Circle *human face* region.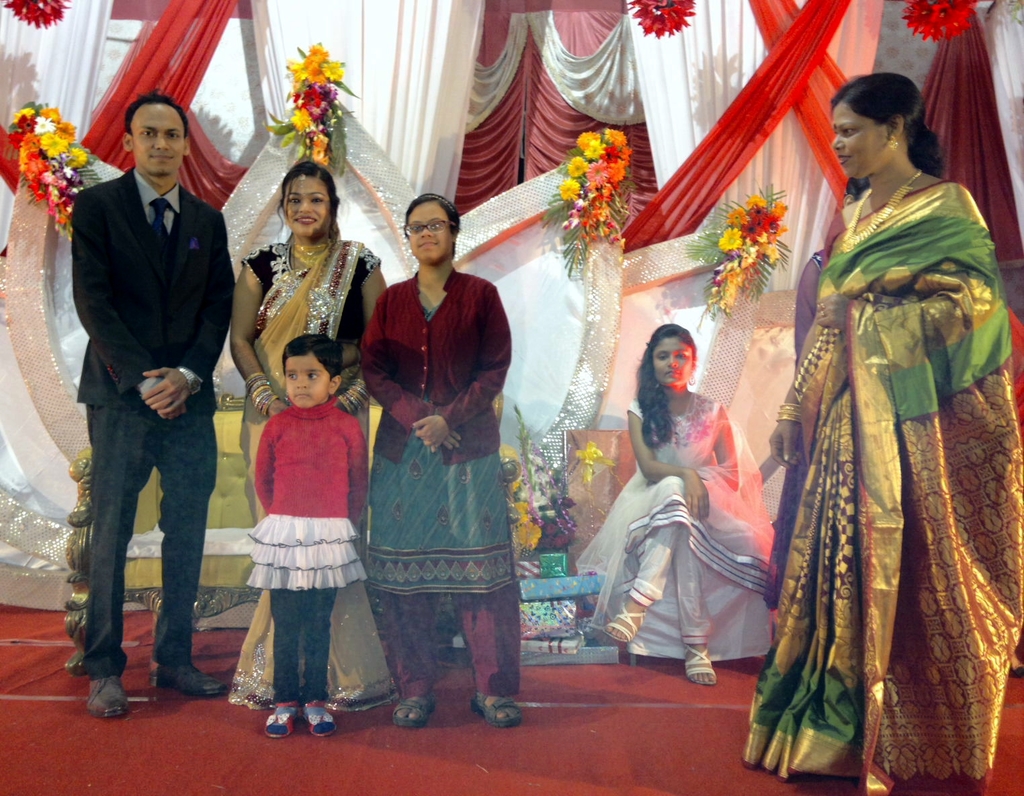
Region: {"left": 282, "top": 178, "right": 333, "bottom": 235}.
